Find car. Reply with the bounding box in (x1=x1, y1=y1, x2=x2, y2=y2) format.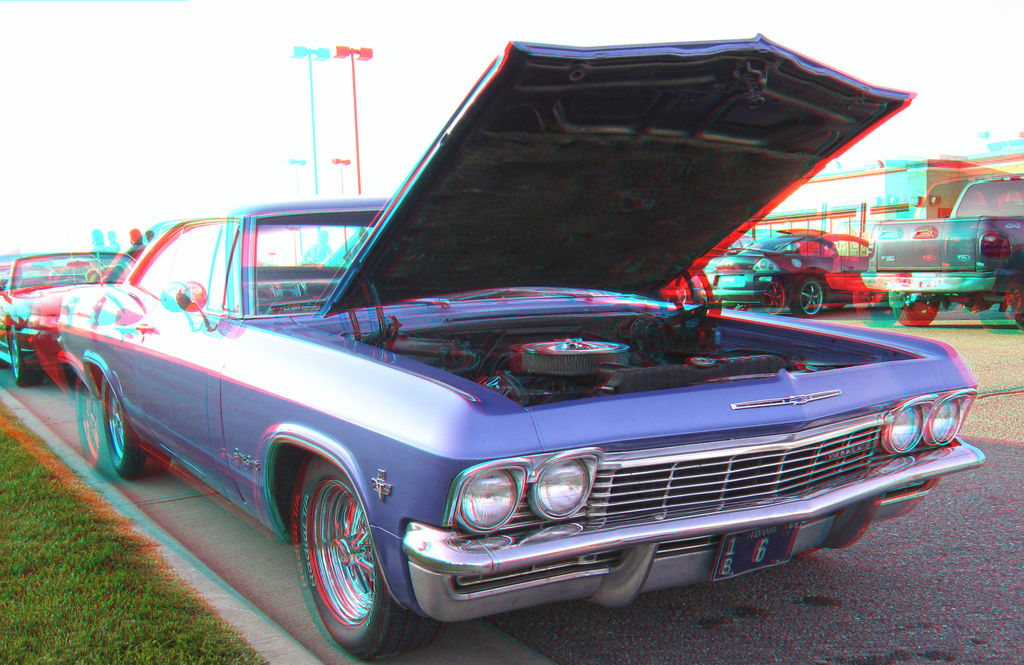
(x1=0, y1=251, x2=136, y2=387).
